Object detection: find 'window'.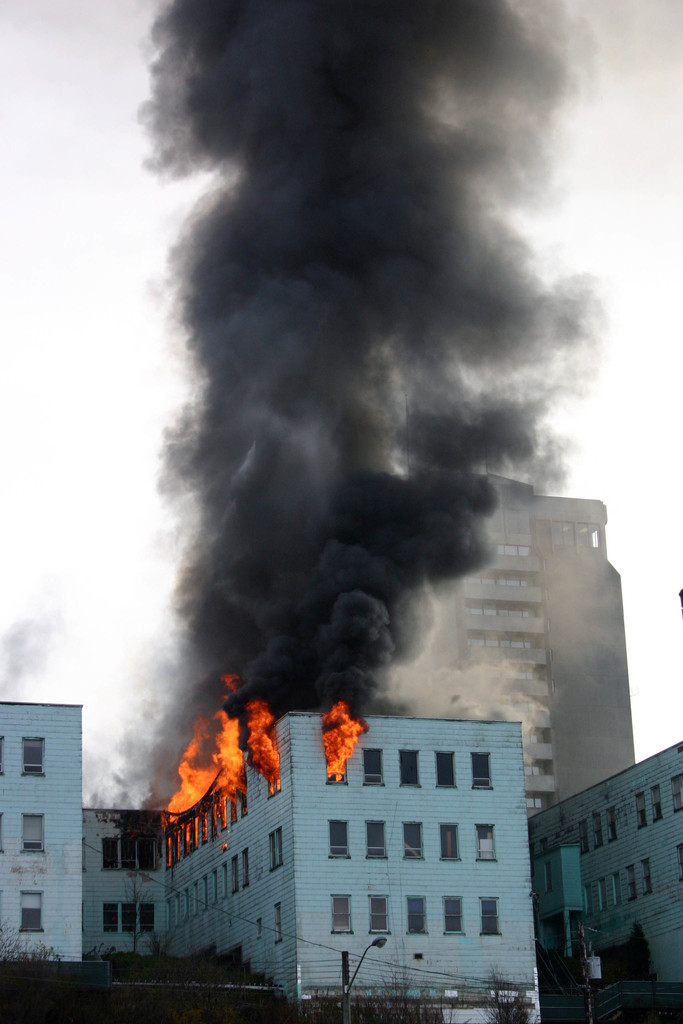
rect(101, 838, 120, 872).
